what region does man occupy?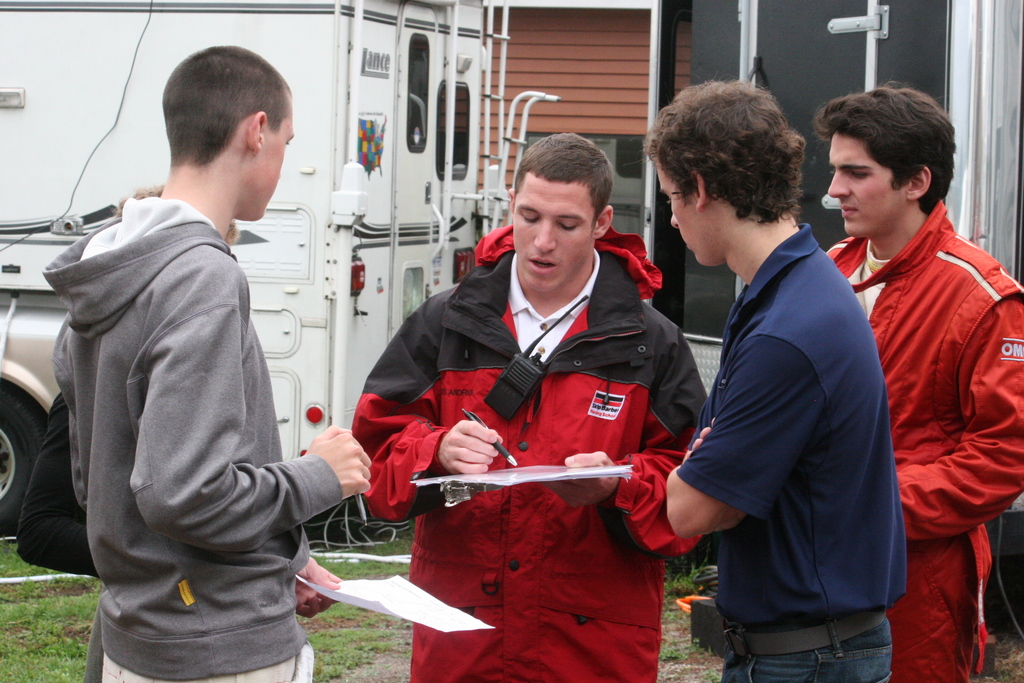
[left=659, top=81, right=915, bottom=679].
